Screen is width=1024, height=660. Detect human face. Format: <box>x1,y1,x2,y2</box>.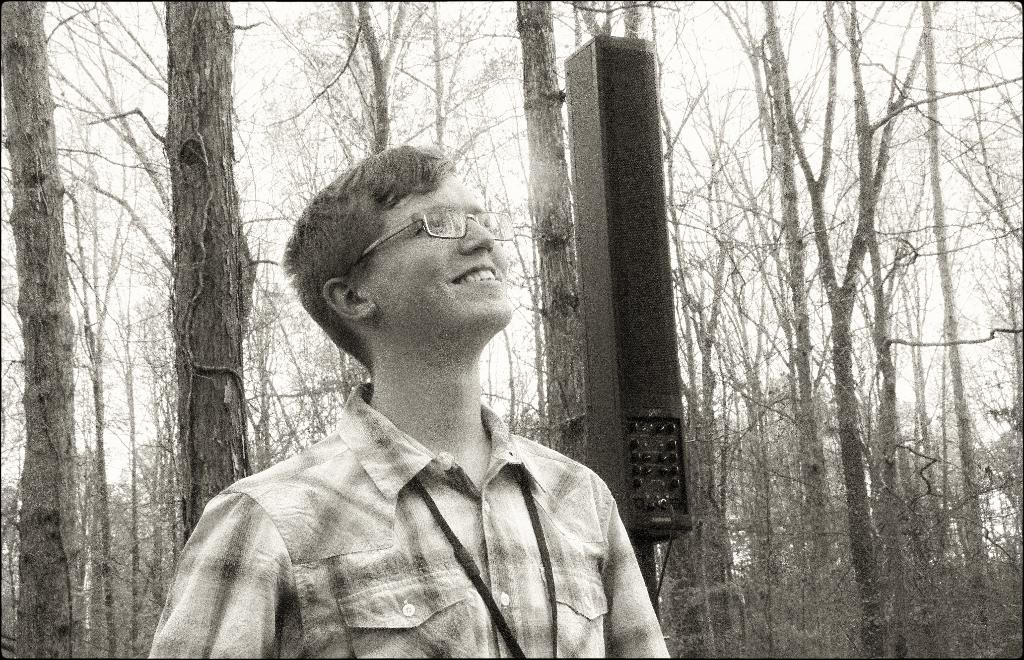
<box>356,172,513,336</box>.
